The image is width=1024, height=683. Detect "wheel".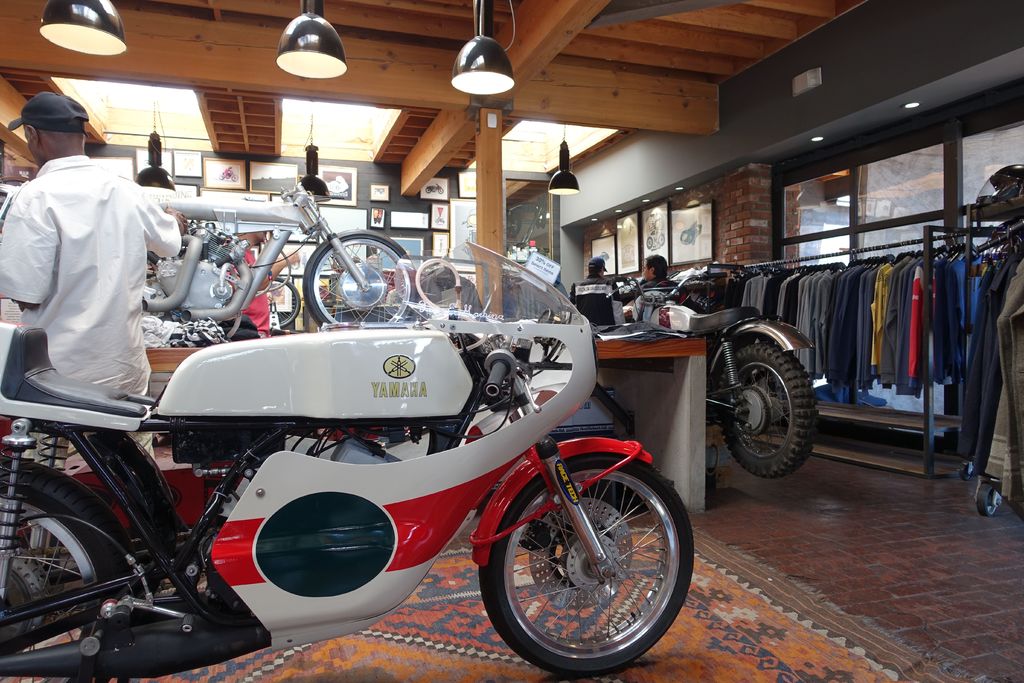
Detection: (0,453,125,682).
